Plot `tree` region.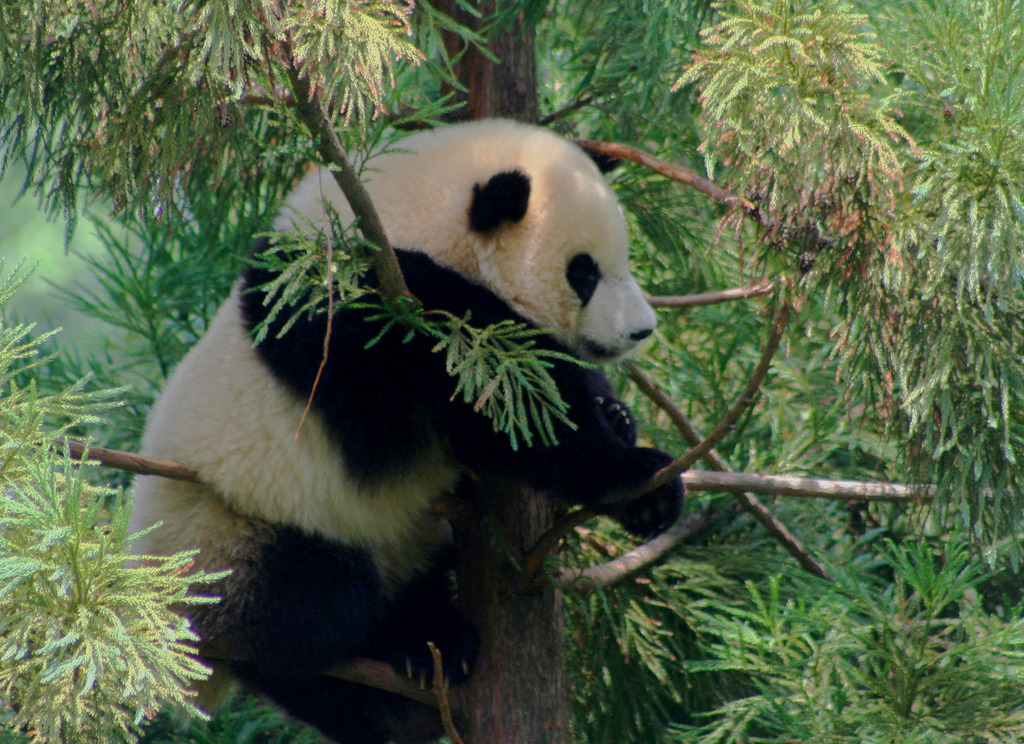
Plotted at box=[0, 0, 1023, 743].
